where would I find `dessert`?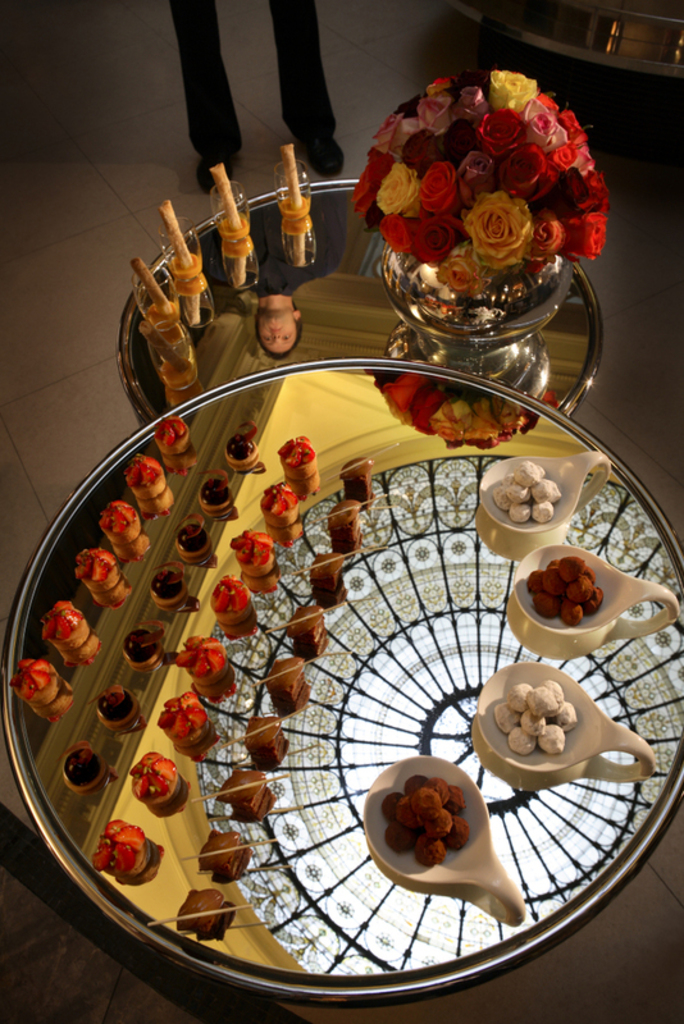
At 173, 520, 218, 567.
